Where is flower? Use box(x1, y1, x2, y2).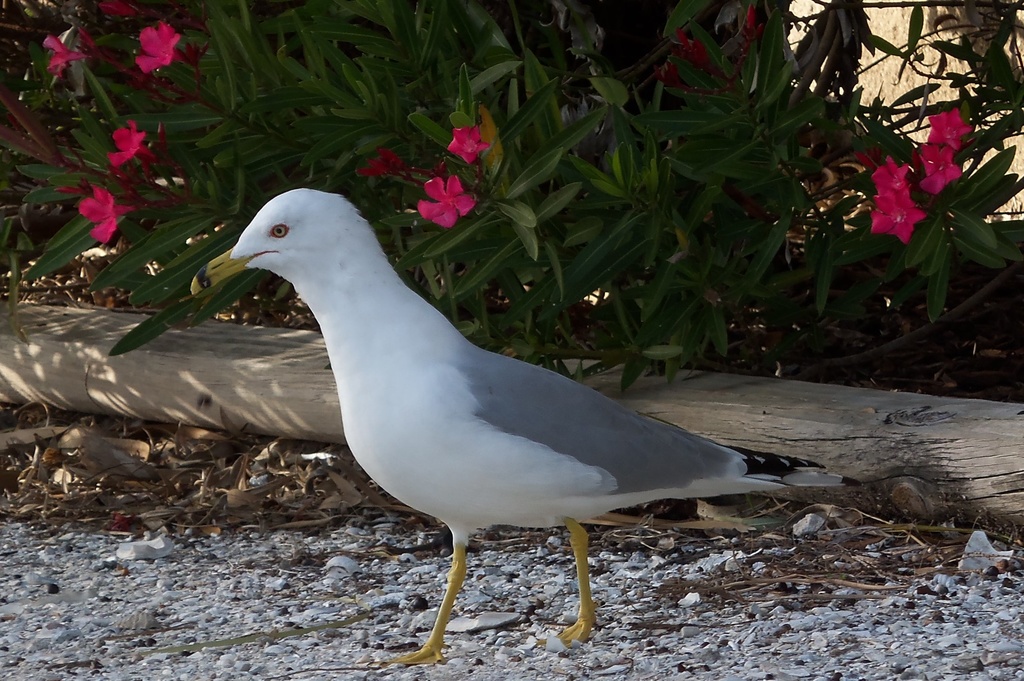
box(927, 104, 968, 153).
